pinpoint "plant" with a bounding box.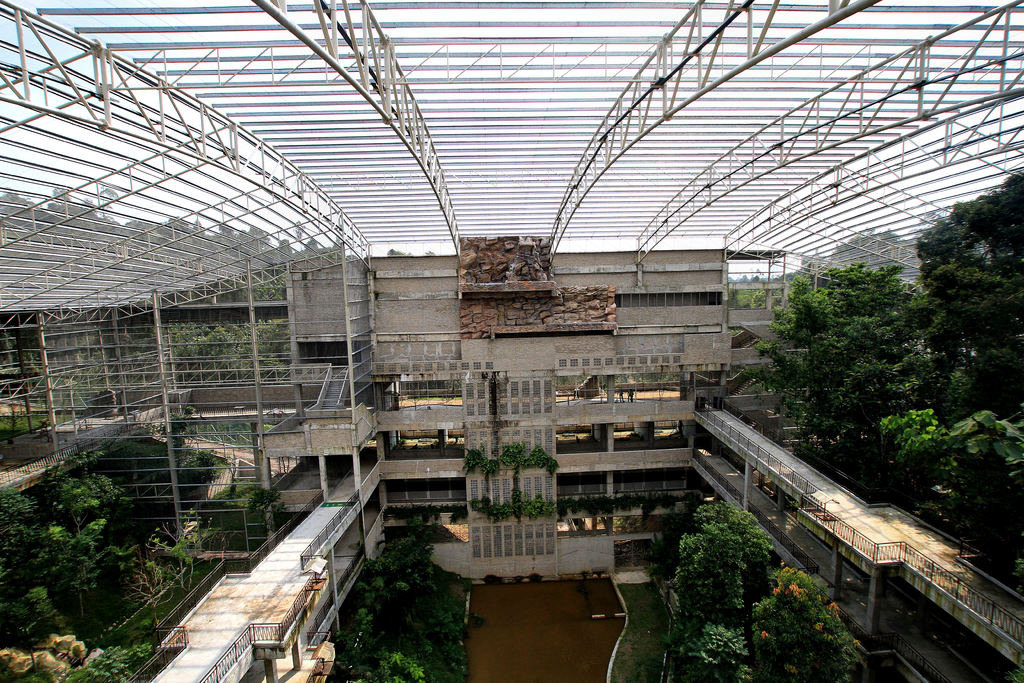
(left=524, top=442, right=563, bottom=475).
